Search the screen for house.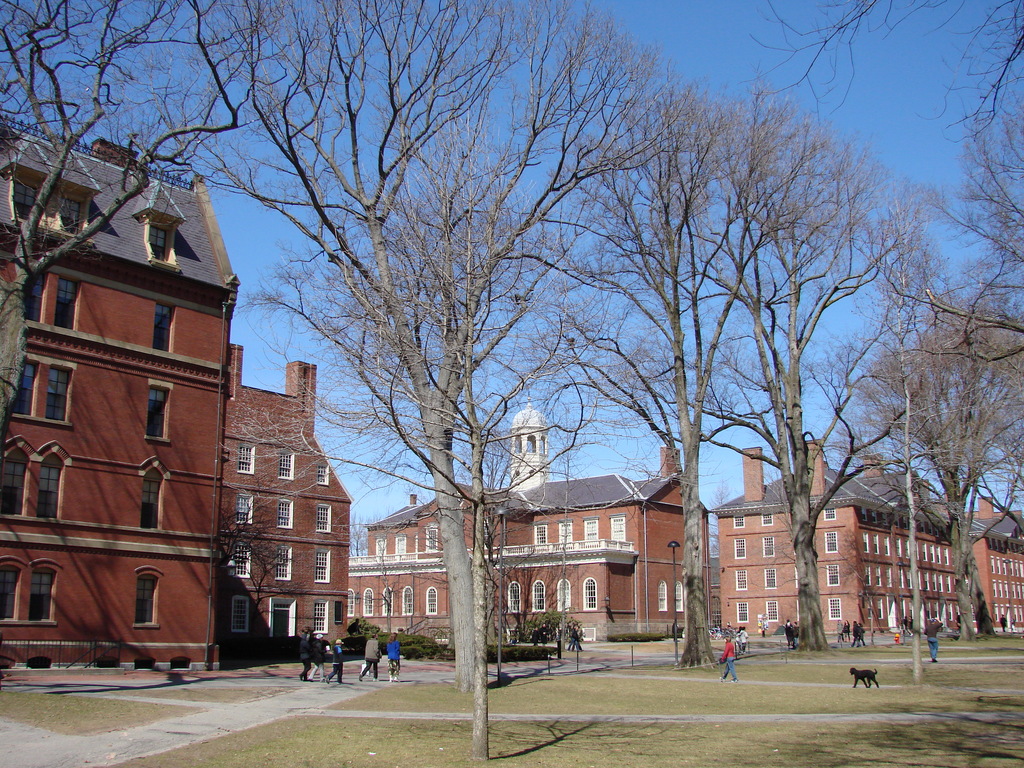
Found at [220, 342, 354, 655].
